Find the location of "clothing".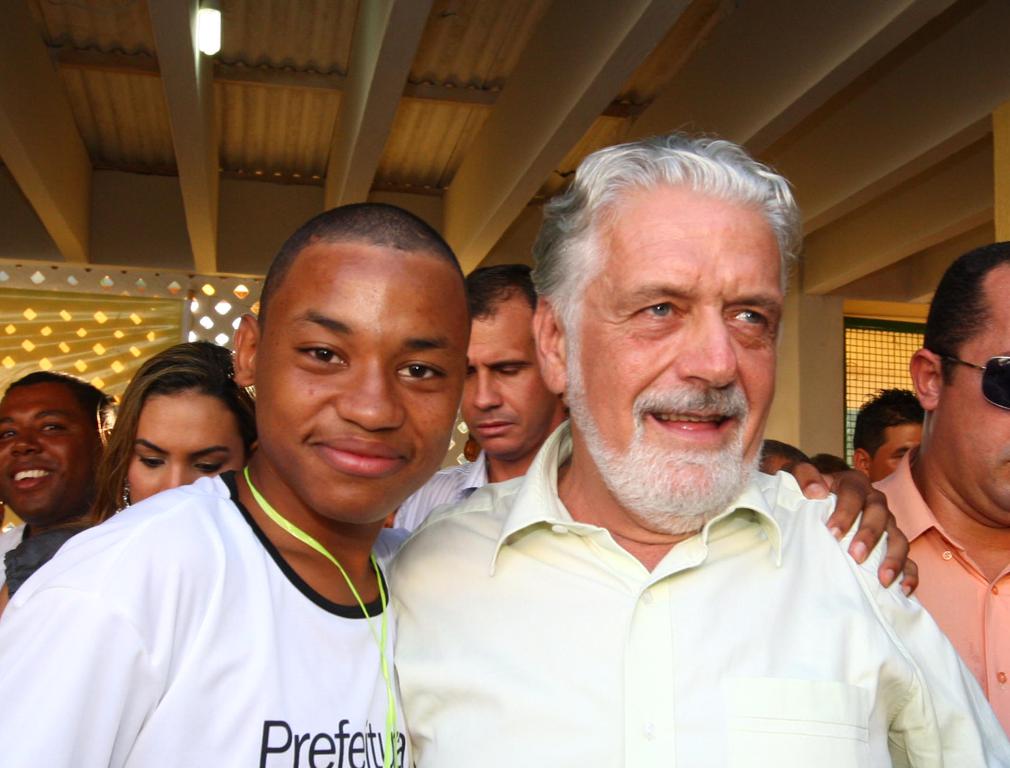
Location: pyautogui.locateOnScreen(869, 438, 1009, 738).
